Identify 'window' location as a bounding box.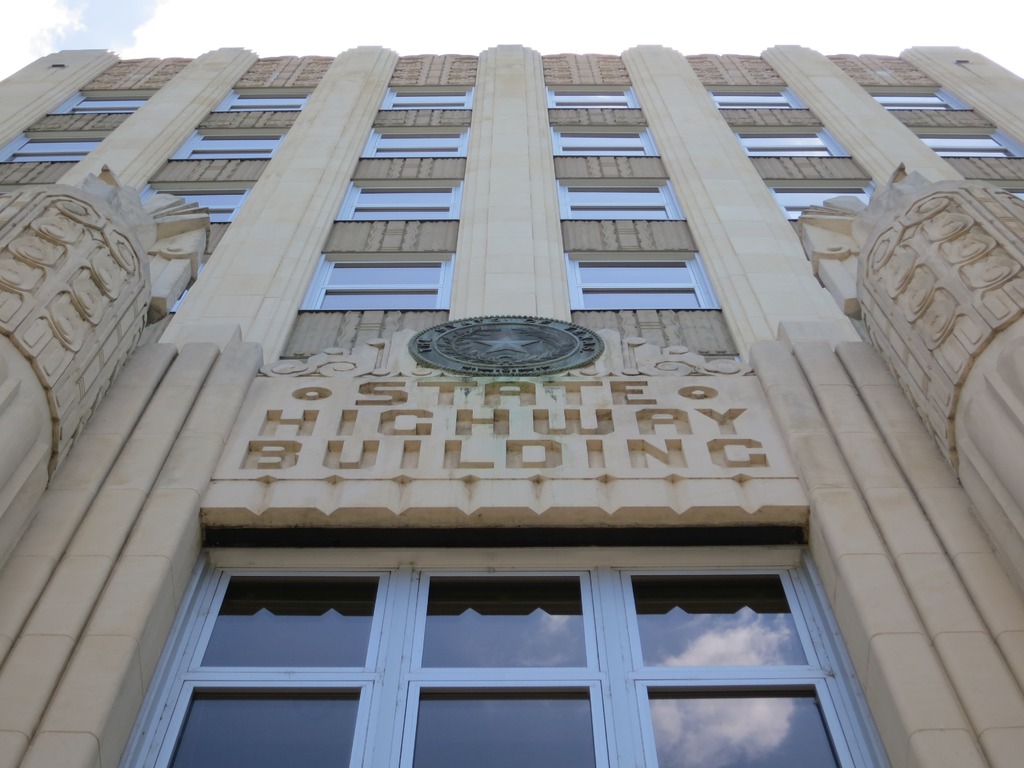
736,124,850,161.
